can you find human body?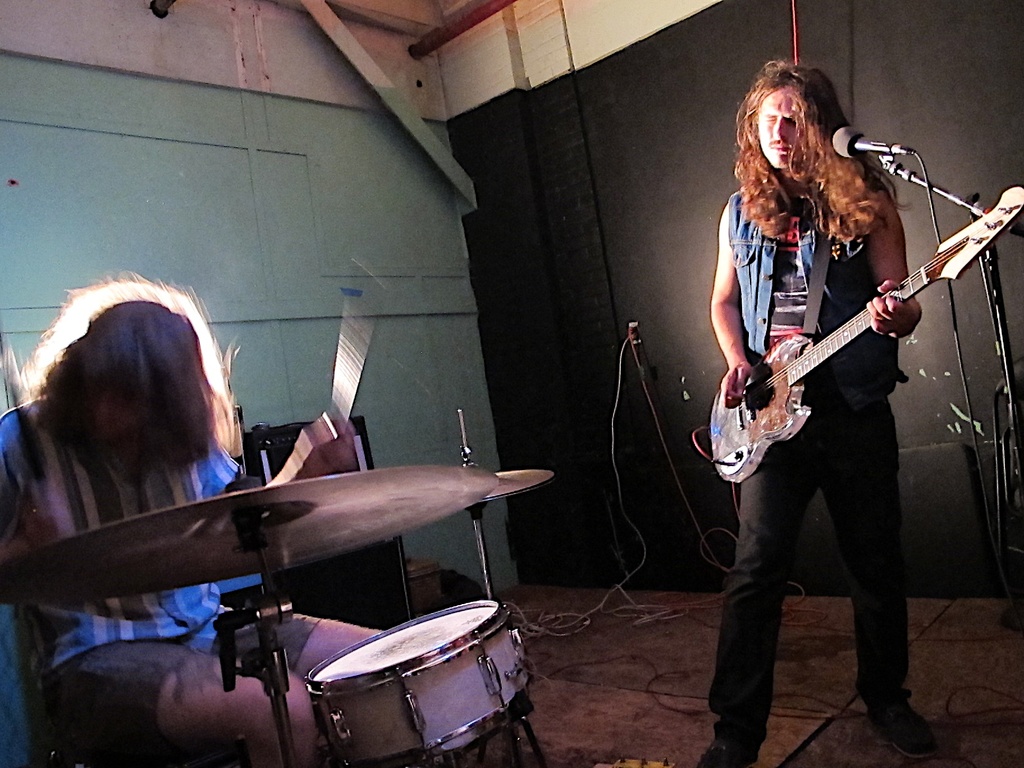
Yes, bounding box: region(0, 280, 391, 766).
